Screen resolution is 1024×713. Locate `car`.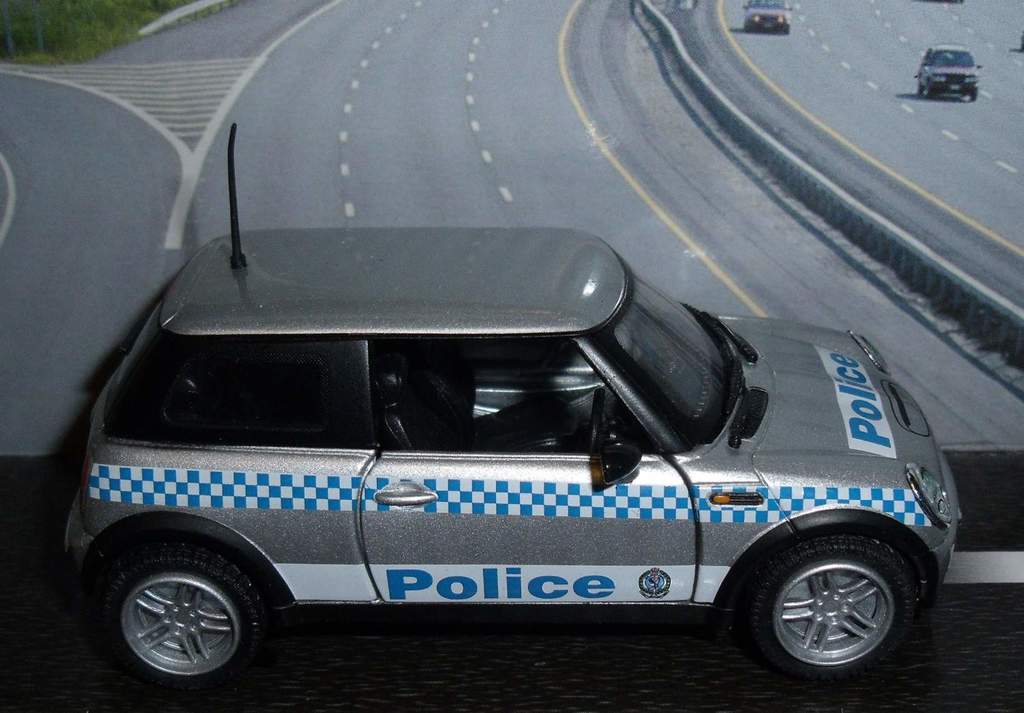
box(56, 117, 961, 687).
